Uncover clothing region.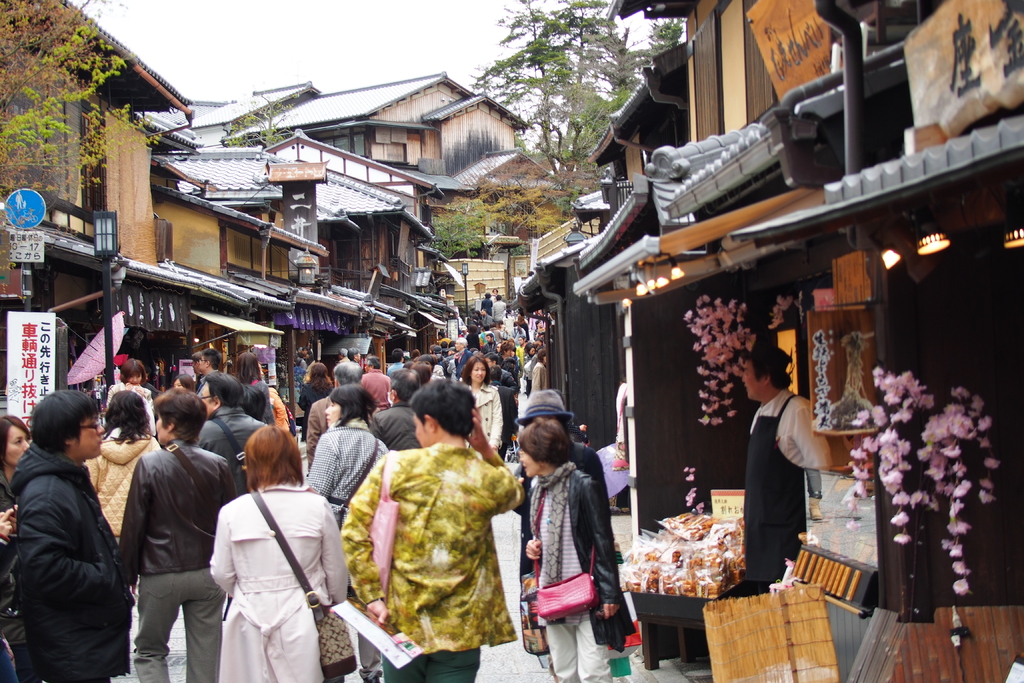
Uncovered: x1=742, y1=383, x2=836, y2=599.
